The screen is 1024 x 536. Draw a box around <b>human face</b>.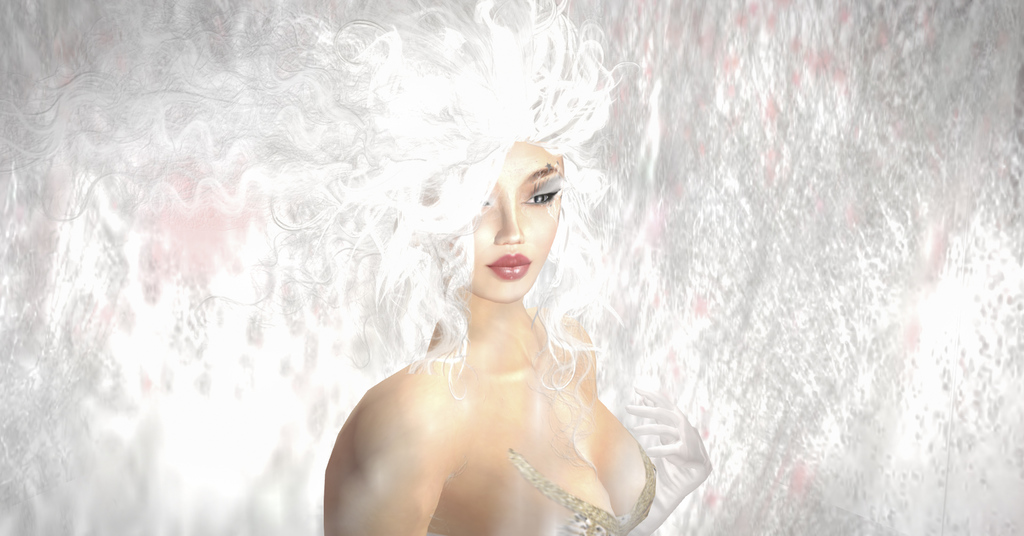
[470, 140, 561, 300].
